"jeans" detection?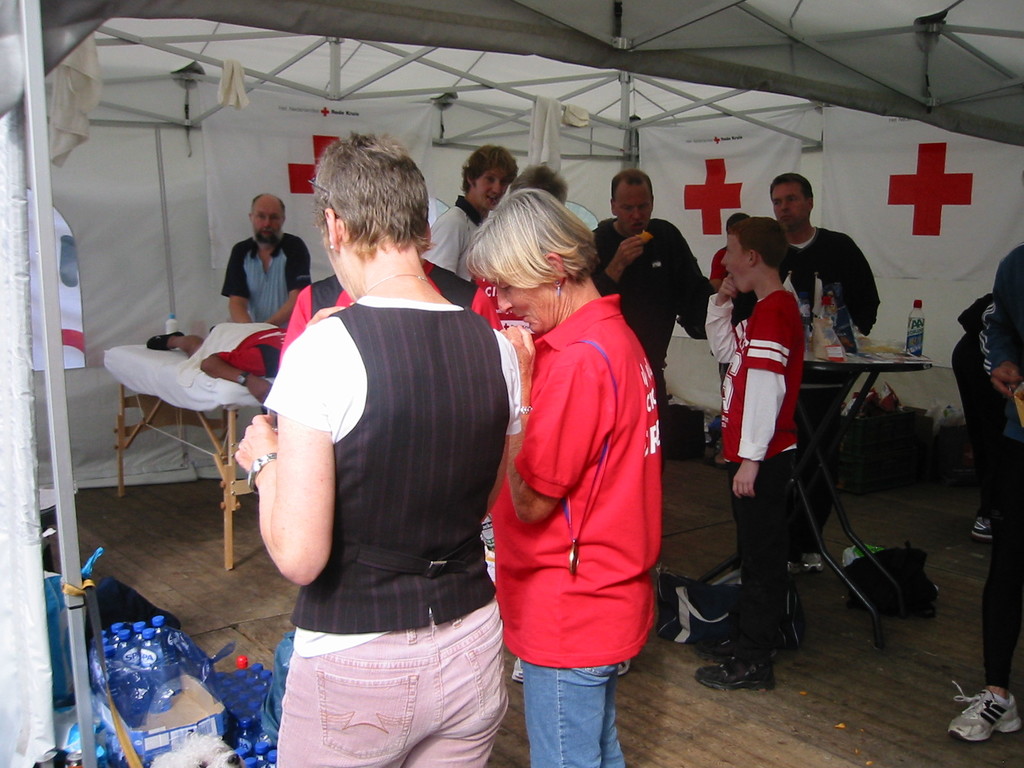
(515, 660, 634, 752)
